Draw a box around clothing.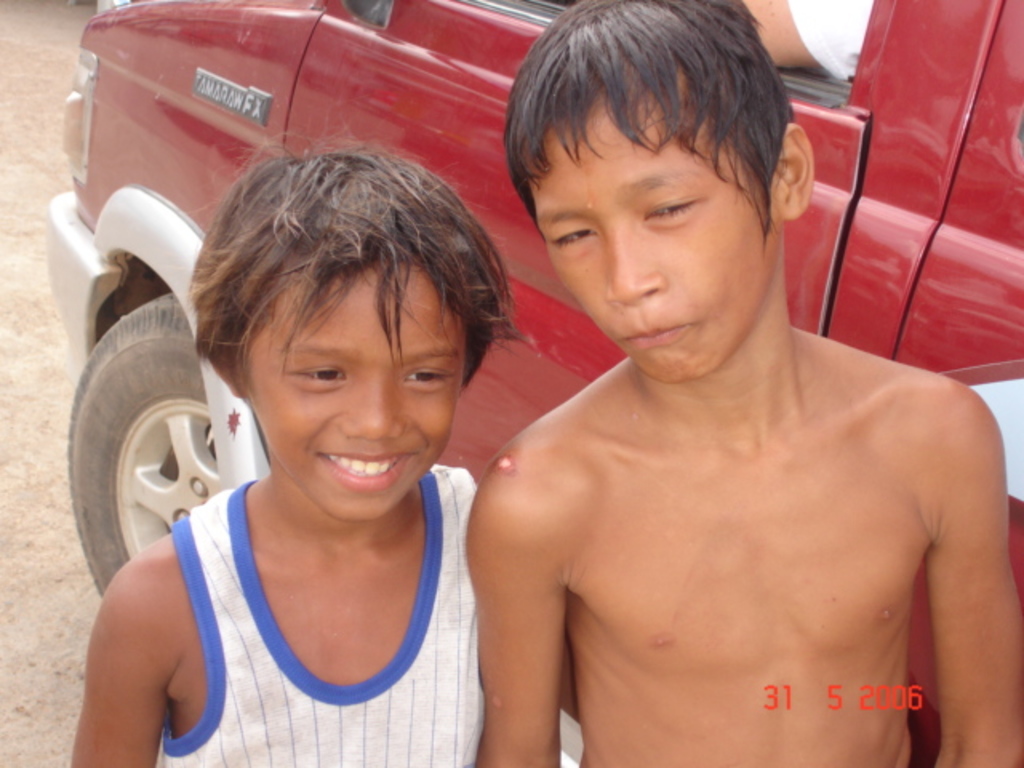
155/464/477/766.
